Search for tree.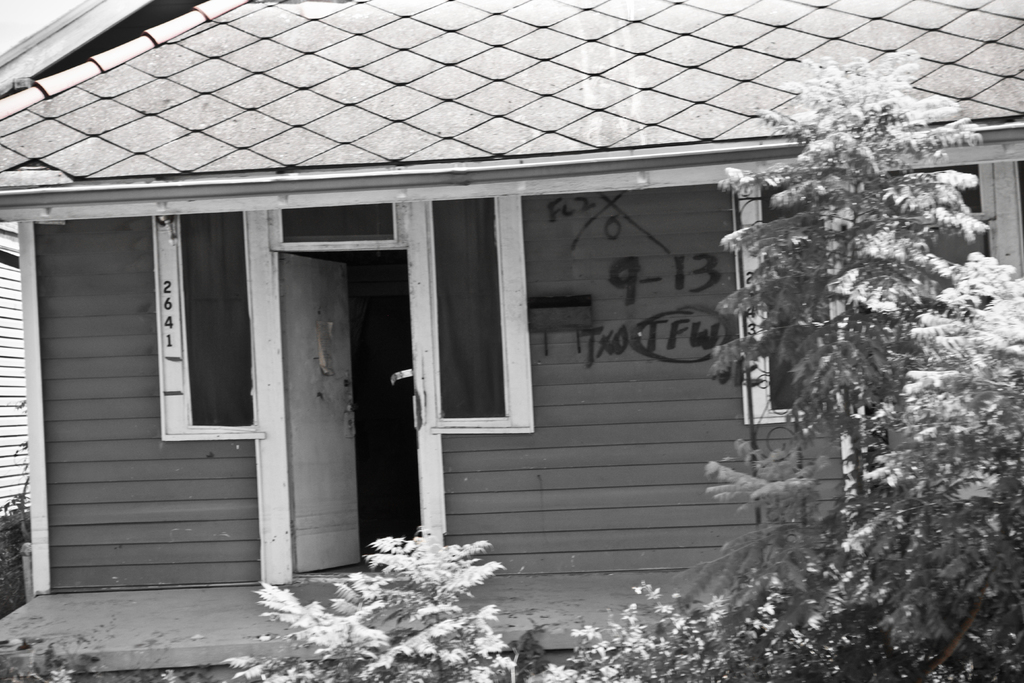
Found at (220,525,520,682).
